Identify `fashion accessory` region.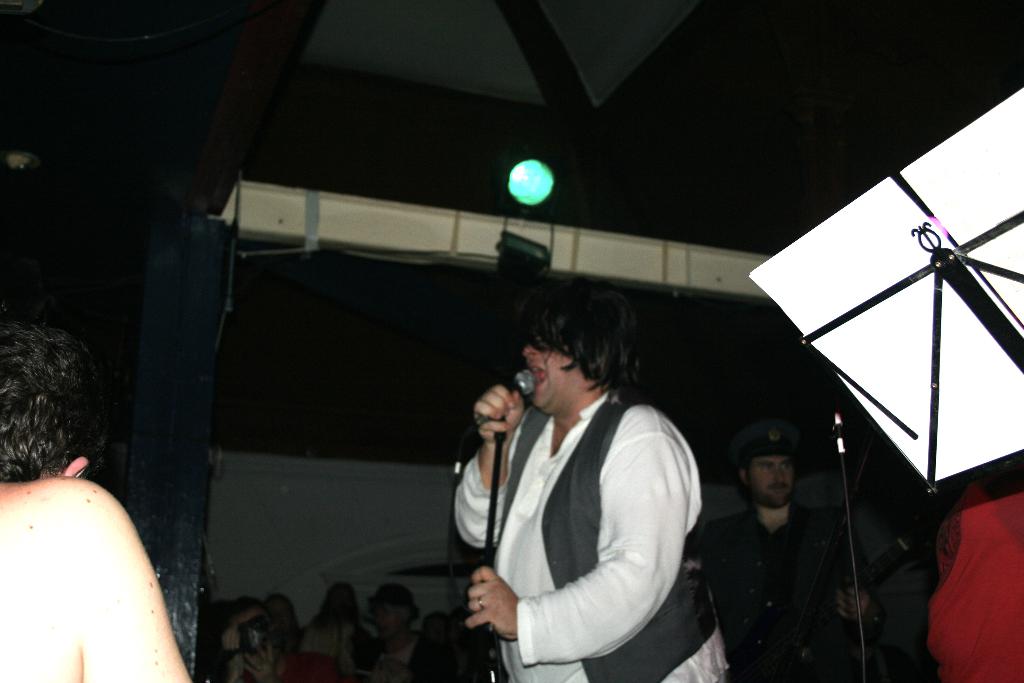
Region: bbox=[369, 580, 422, 619].
